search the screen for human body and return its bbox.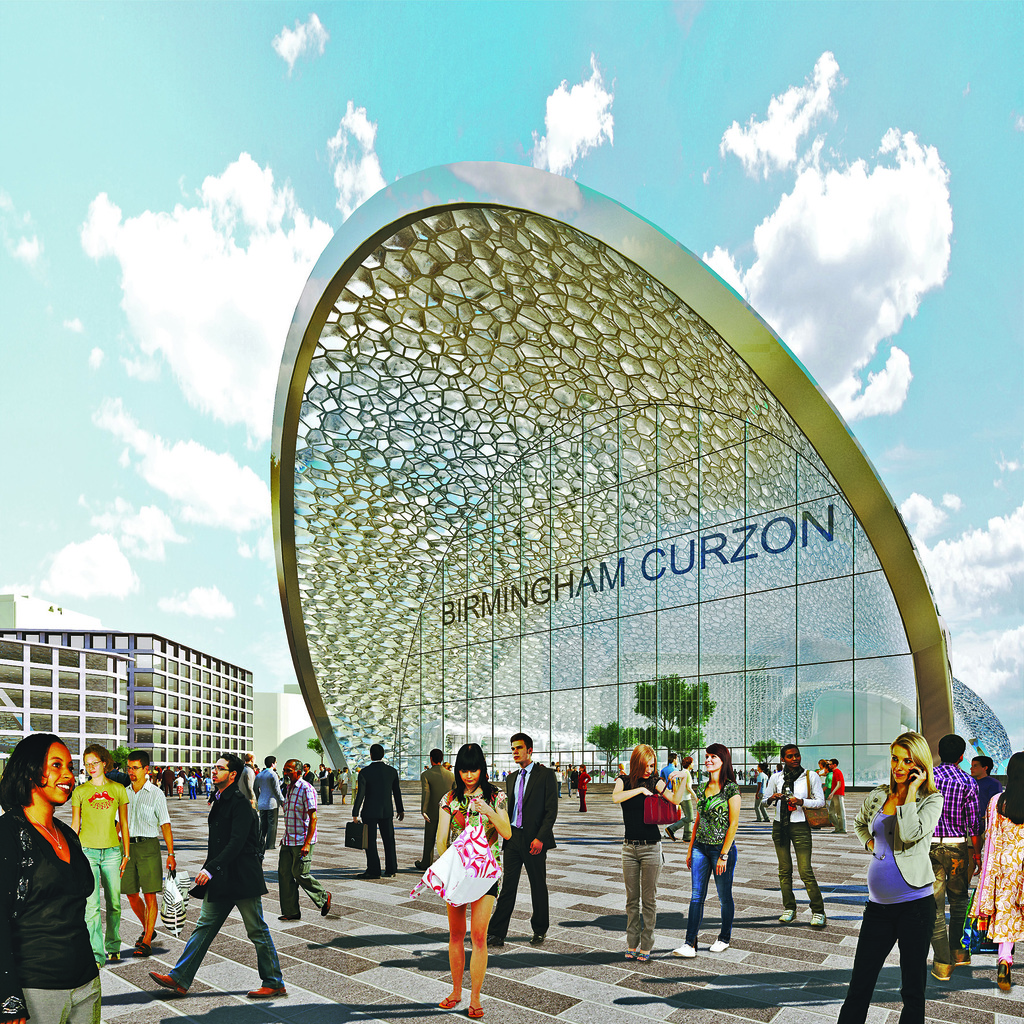
Found: [282,762,330,915].
